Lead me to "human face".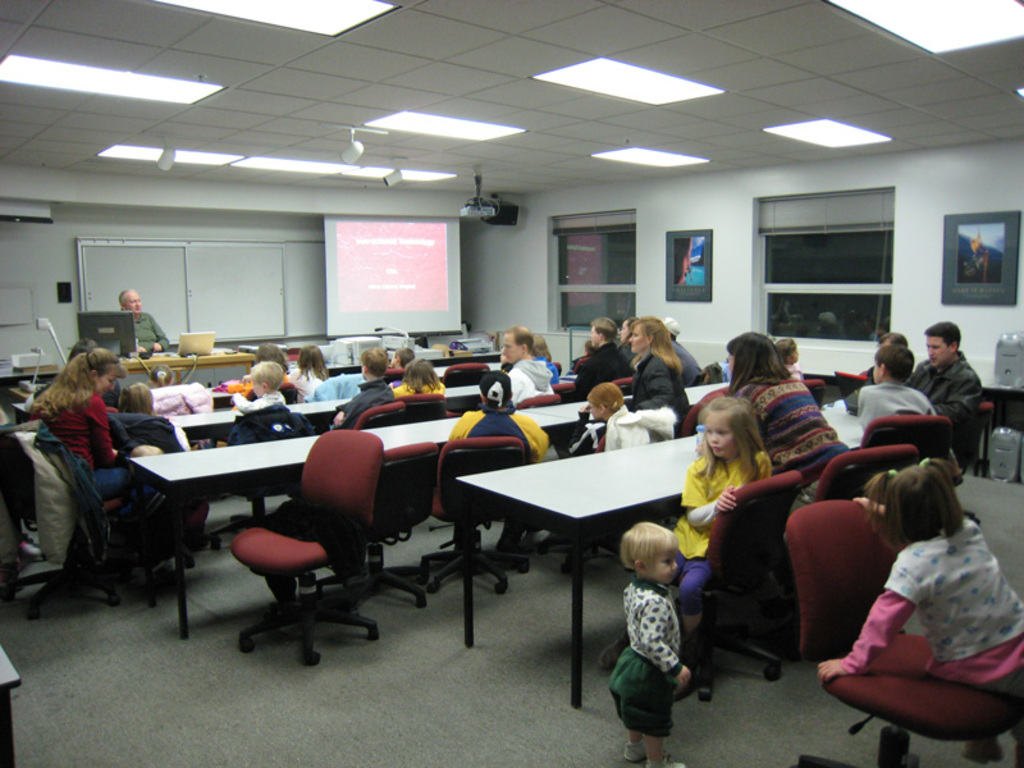
Lead to Rect(922, 325, 950, 375).
